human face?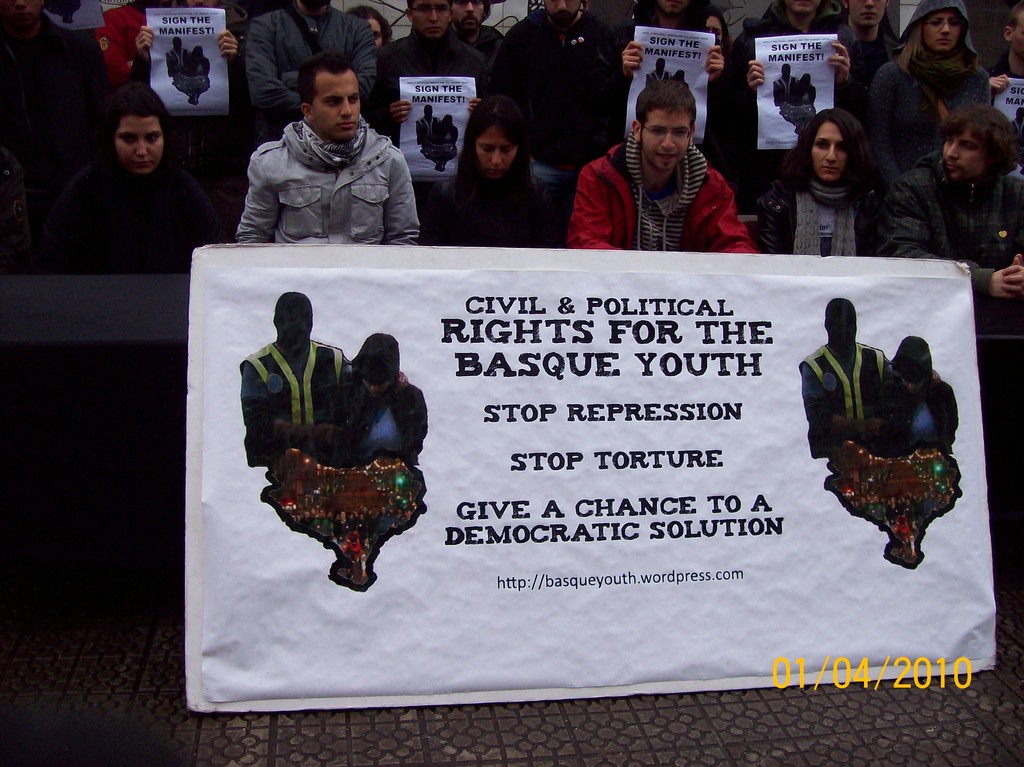
(920,8,960,52)
